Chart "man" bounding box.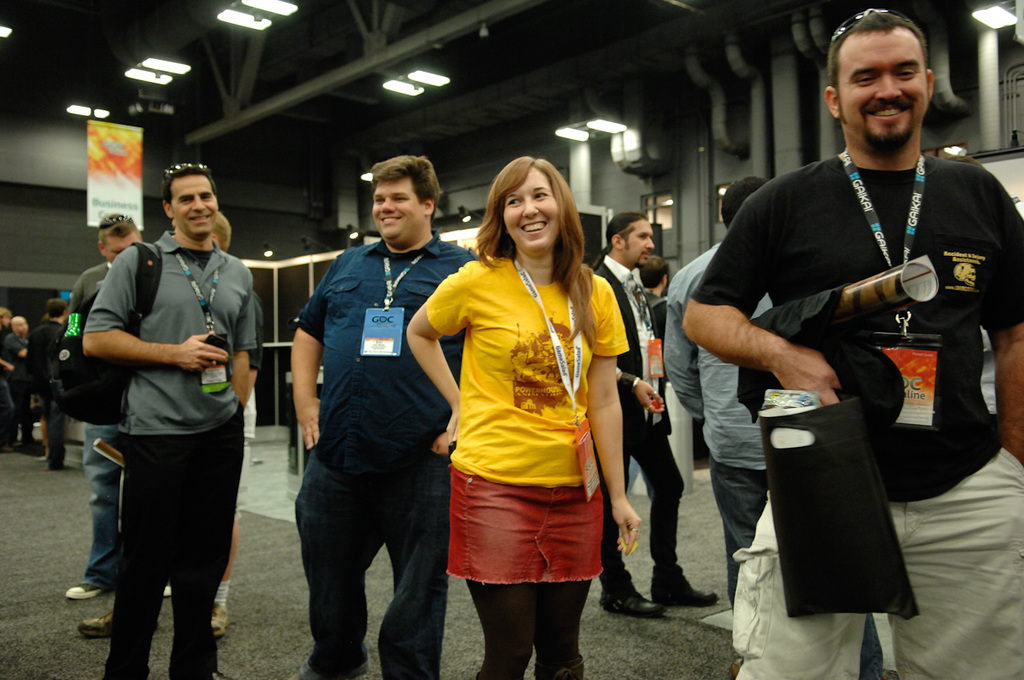
Charted: (579, 215, 700, 624).
